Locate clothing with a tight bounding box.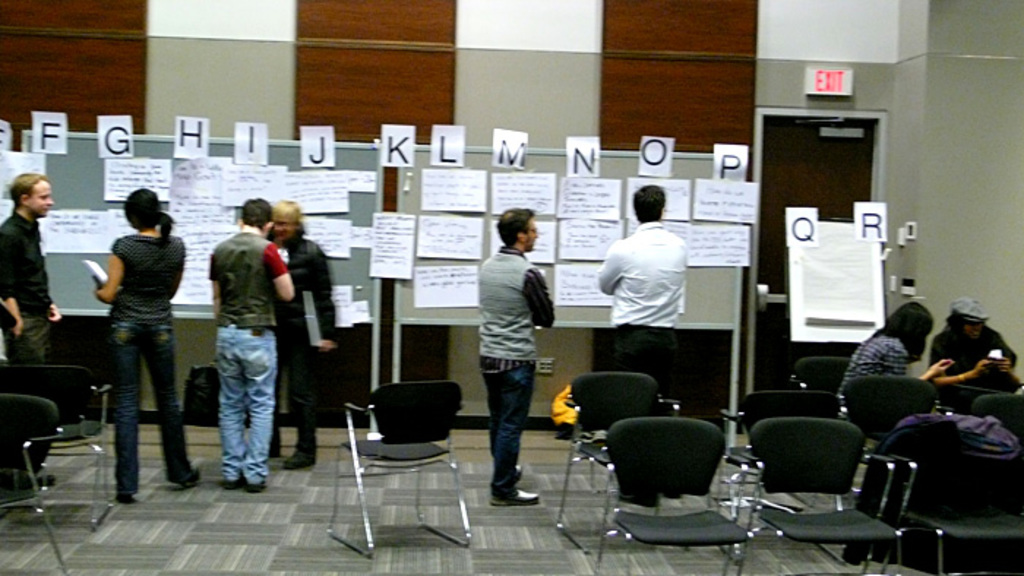
[835,326,908,389].
